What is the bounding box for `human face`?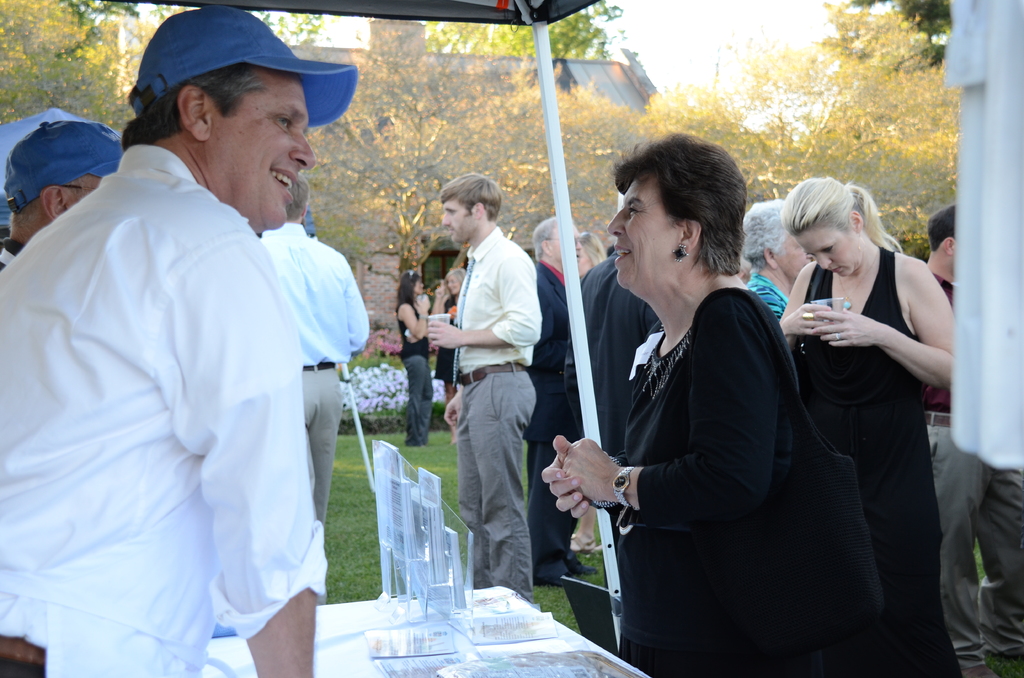
bbox=[203, 70, 319, 230].
